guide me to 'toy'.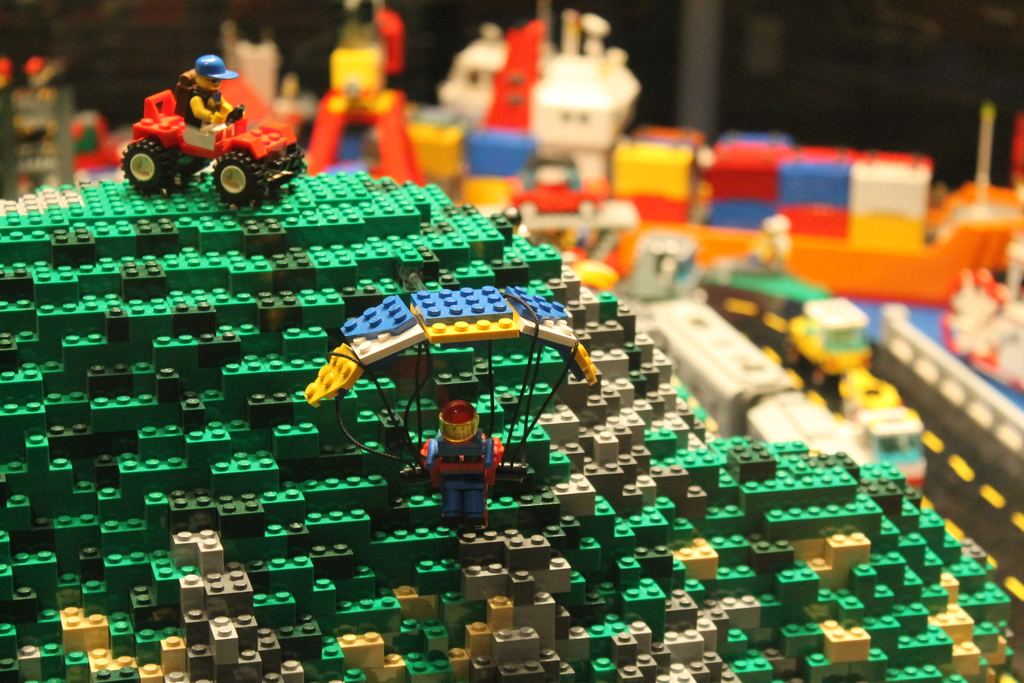
Guidance: select_region(115, 62, 298, 197).
